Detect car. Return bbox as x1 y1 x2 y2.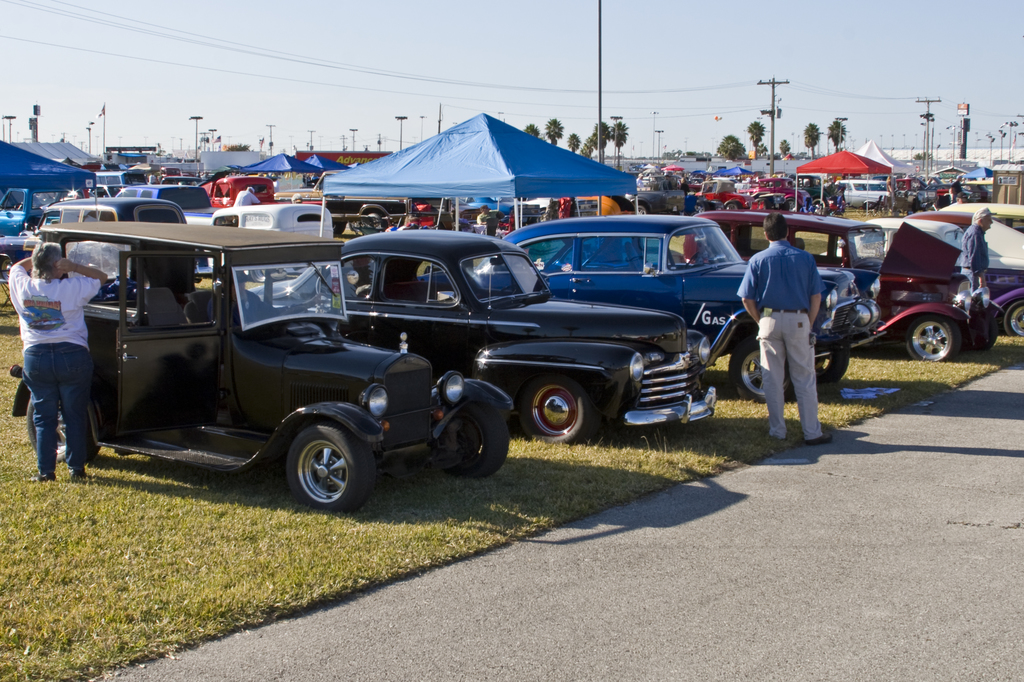
617 187 676 215.
